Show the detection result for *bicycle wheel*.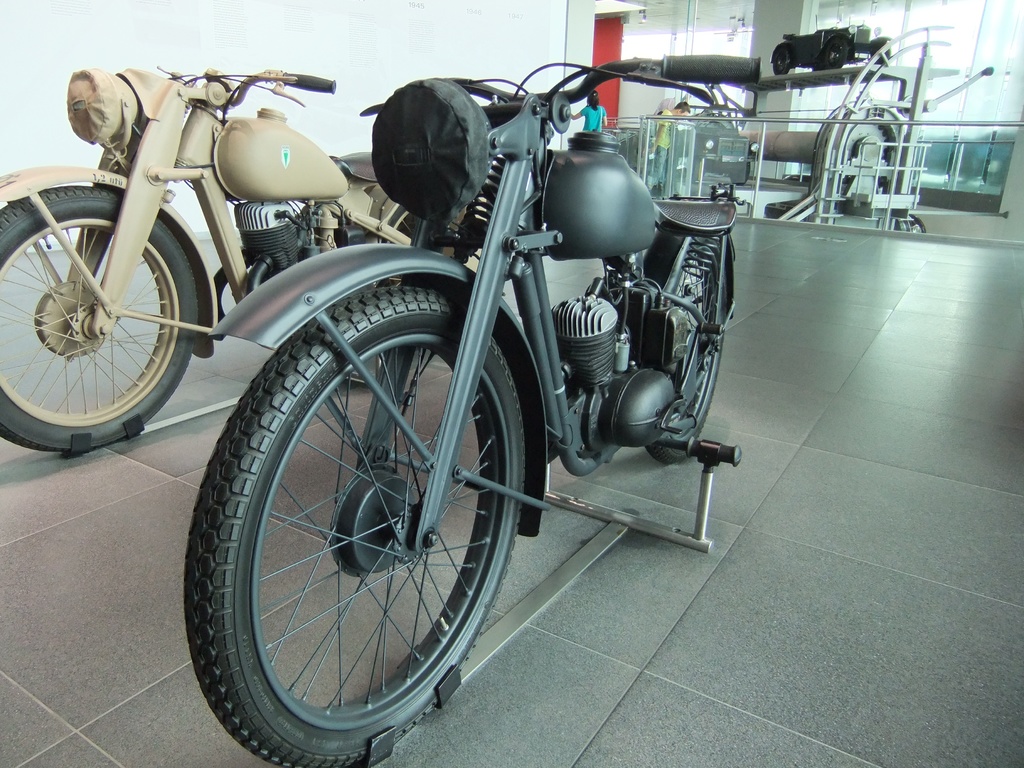
BBox(173, 295, 541, 760).
